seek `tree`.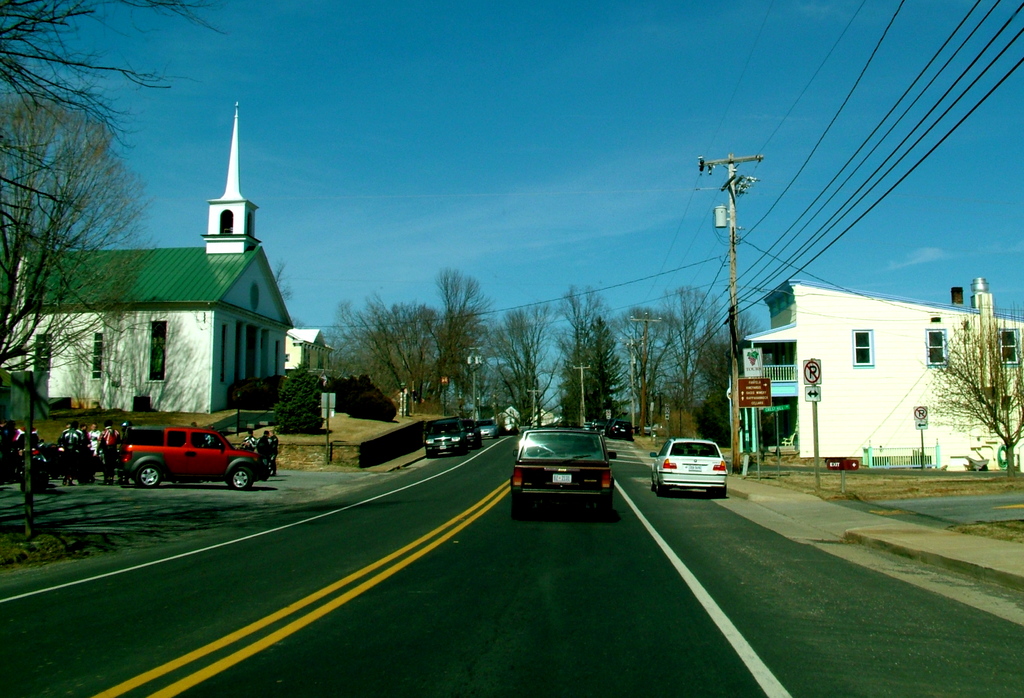
Rect(659, 275, 728, 438).
